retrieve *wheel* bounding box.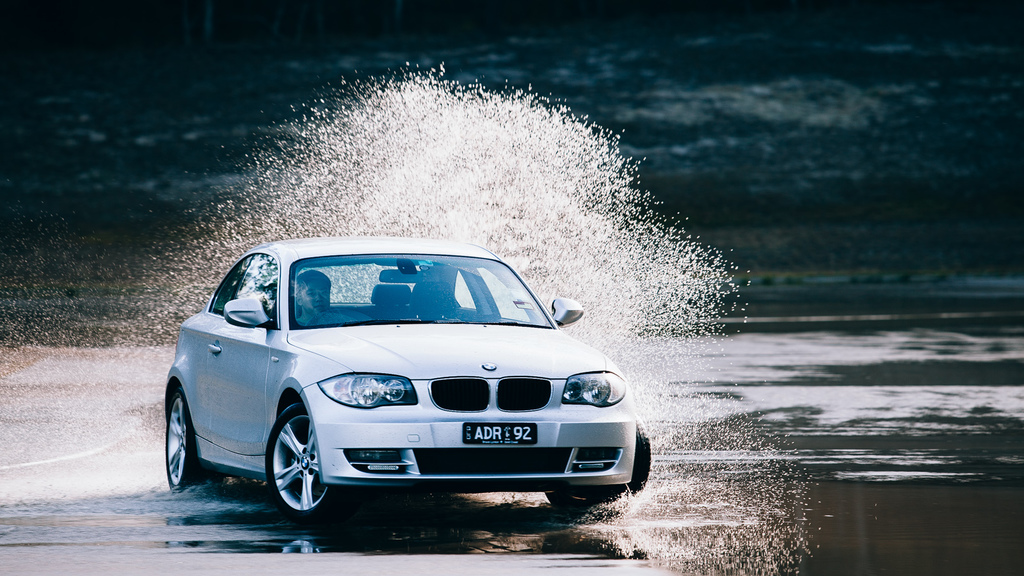
Bounding box: locate(168, 386, 212, 493).
